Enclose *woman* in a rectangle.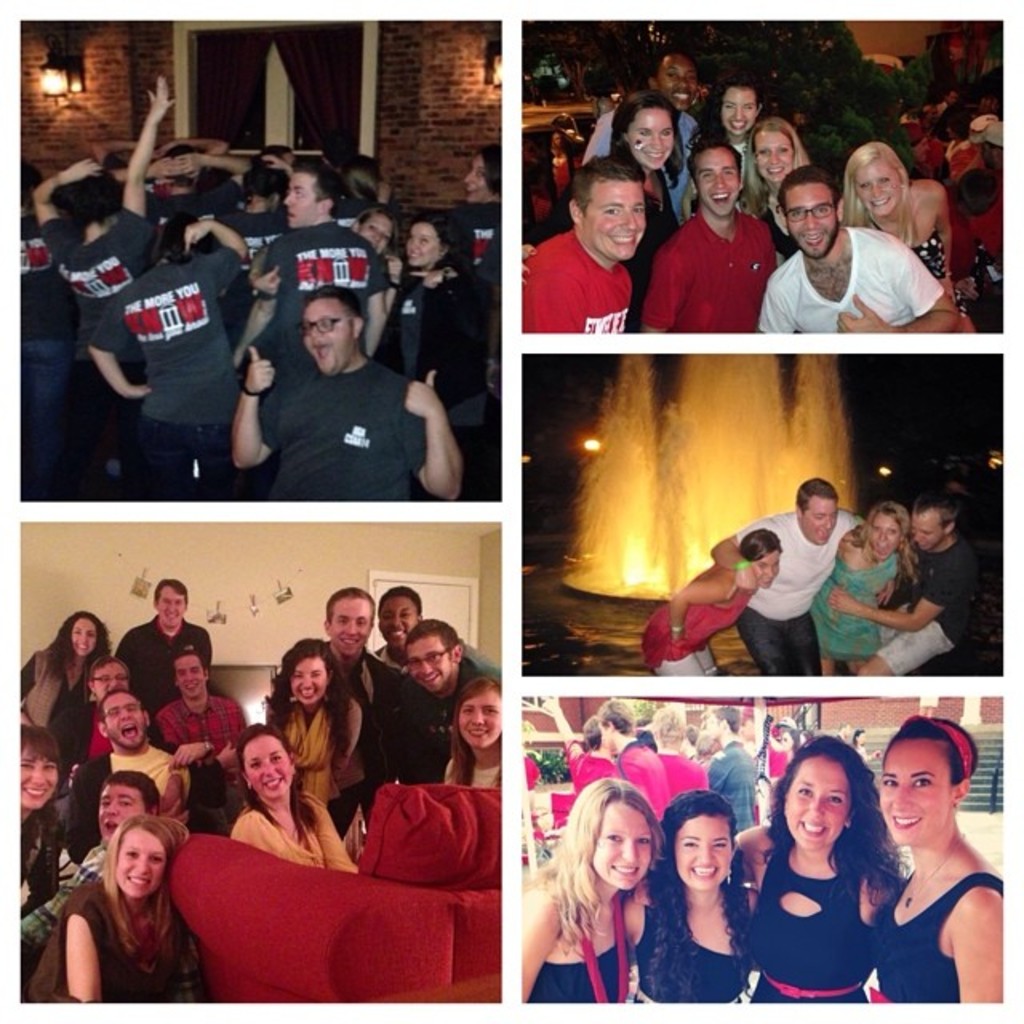
<region>387, 206, 466, 381</region>.
